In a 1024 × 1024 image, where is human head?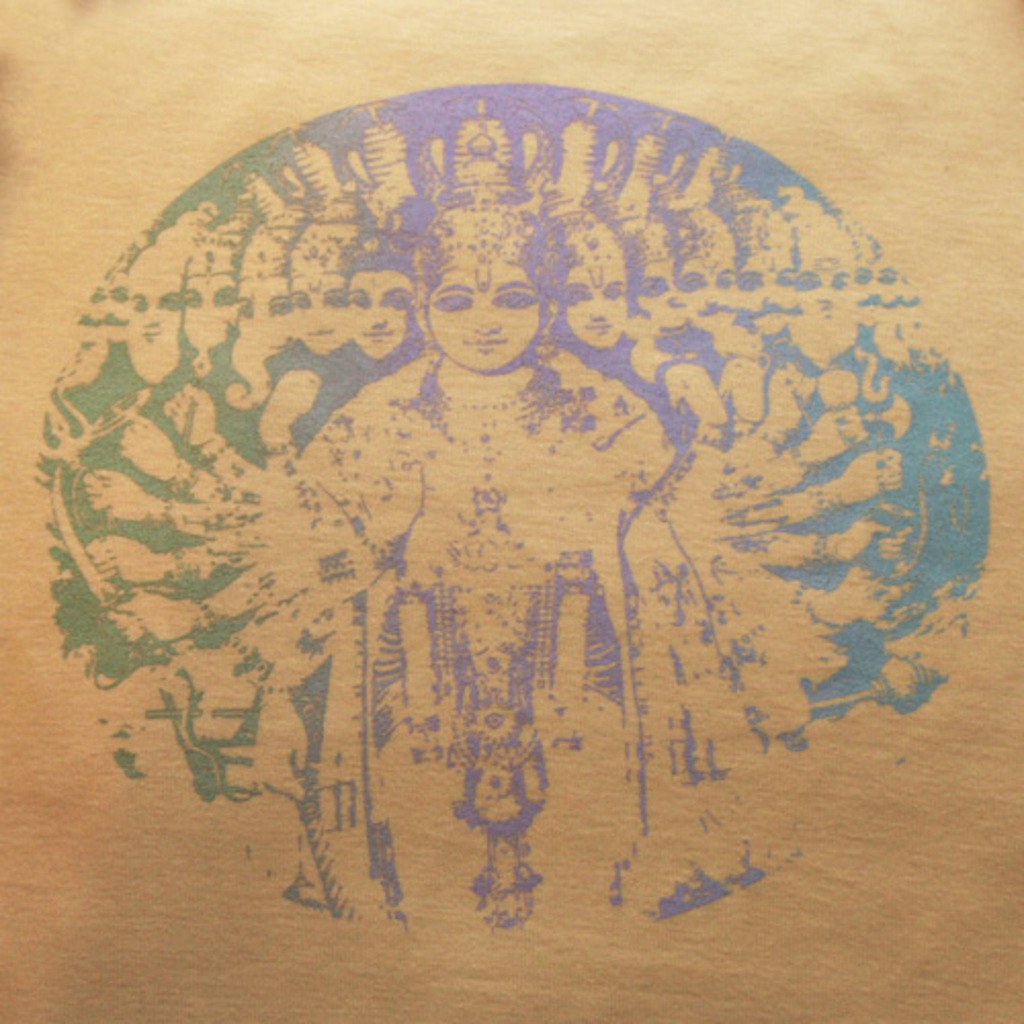
detection(352, 211, 418, 356).
